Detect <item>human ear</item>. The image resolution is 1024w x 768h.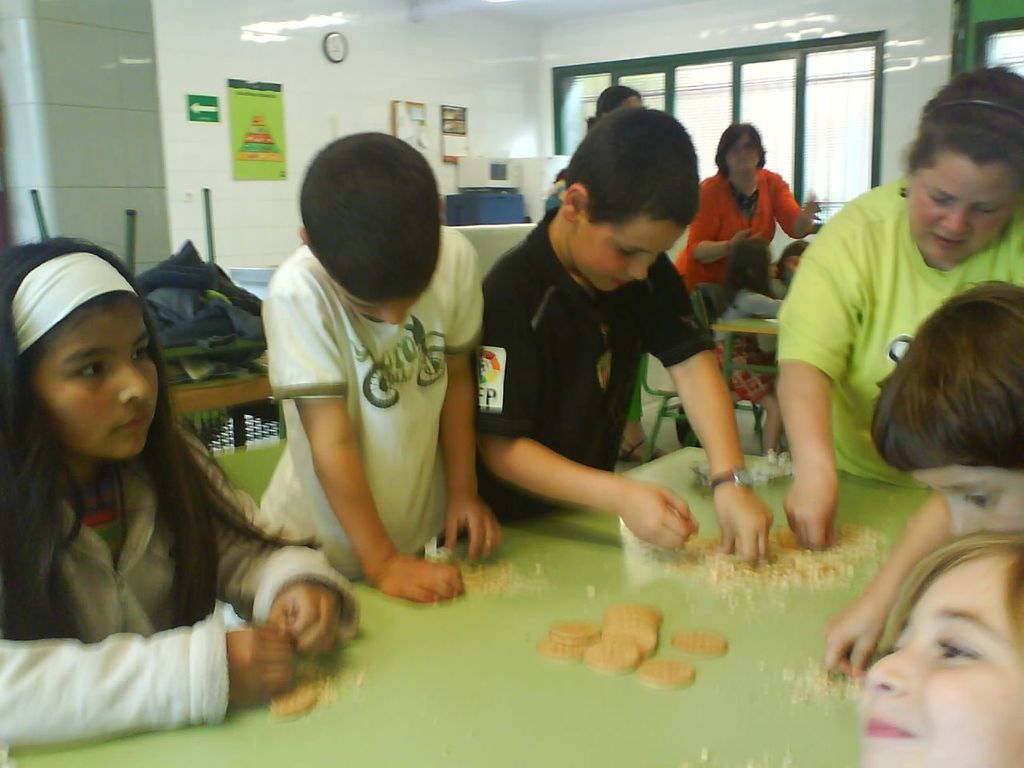
x1=295, y1=229, x2=306, y2=243.
